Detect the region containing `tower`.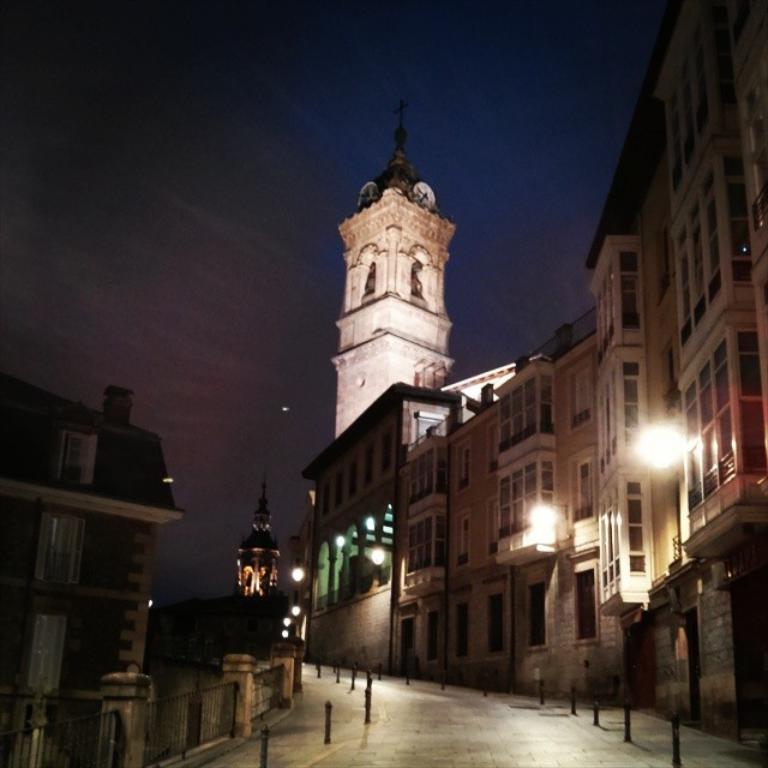
bbox(334, 92, 456, 448).
